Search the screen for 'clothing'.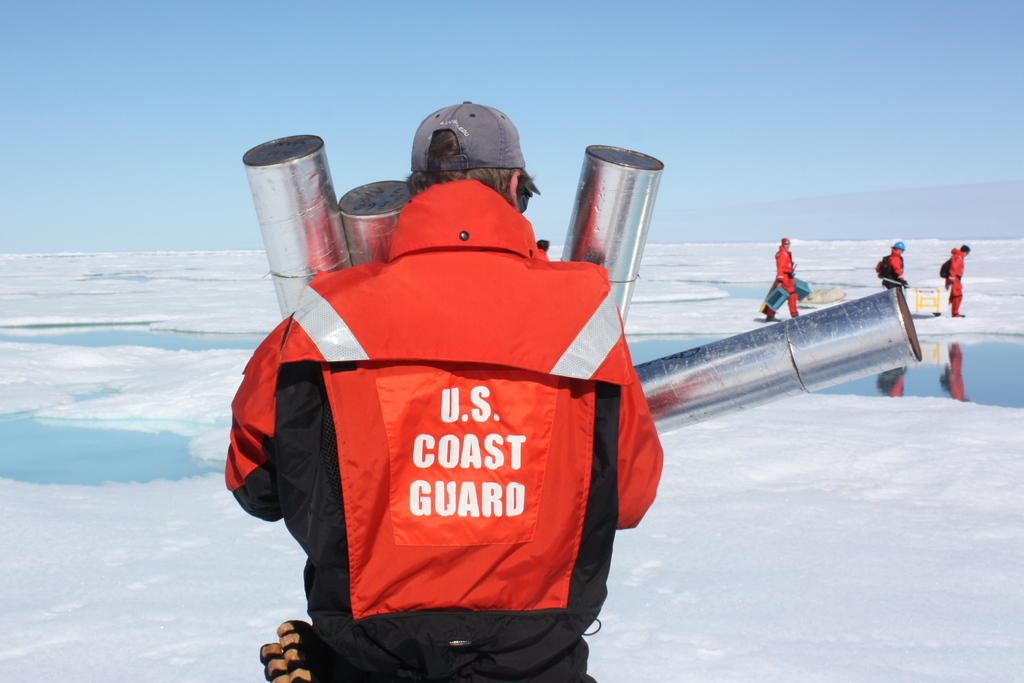
Found at 767,247,798,317.
